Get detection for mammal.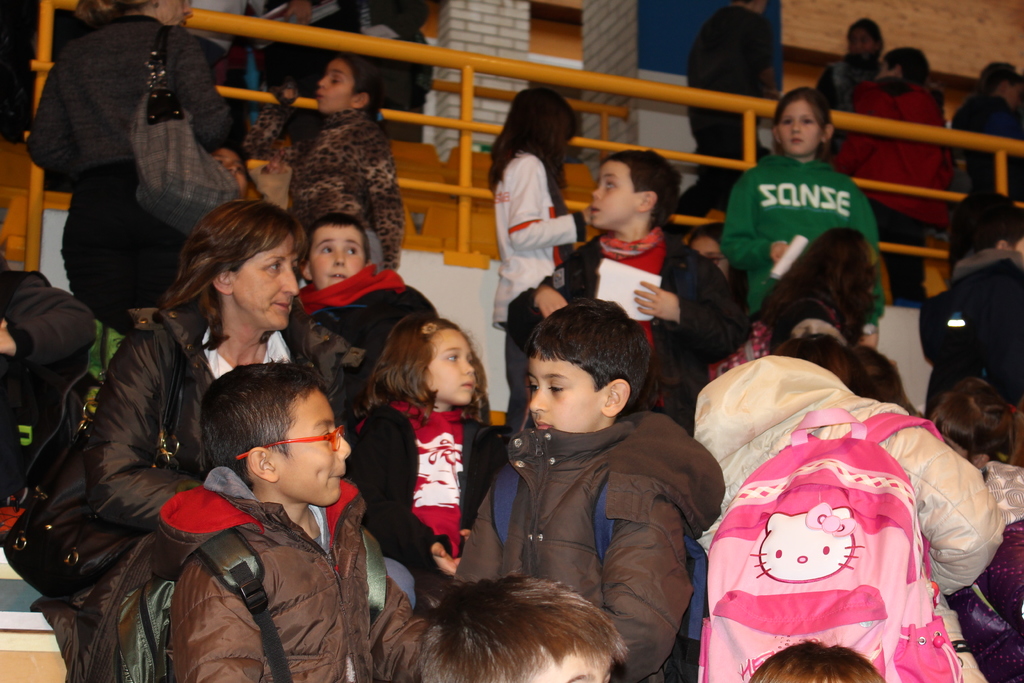
Detection: 748/637/887/682.
